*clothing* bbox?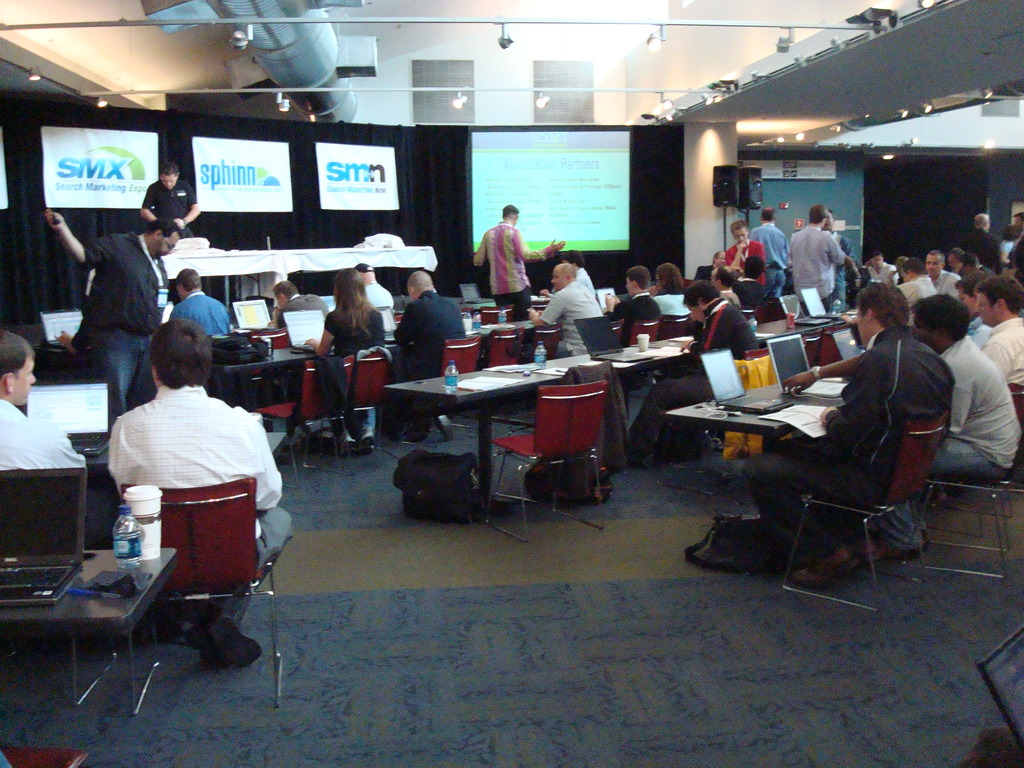
(x1=892, y1=274, x2=932, y2=311)
